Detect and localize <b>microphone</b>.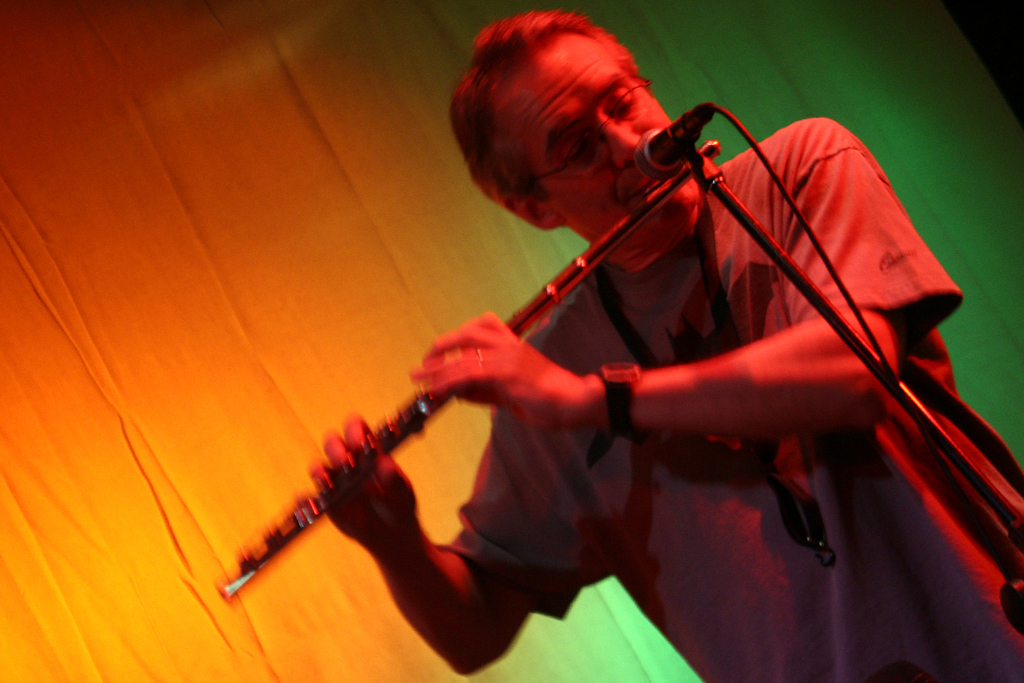
Localized at region(632, 116, 694, 178).
